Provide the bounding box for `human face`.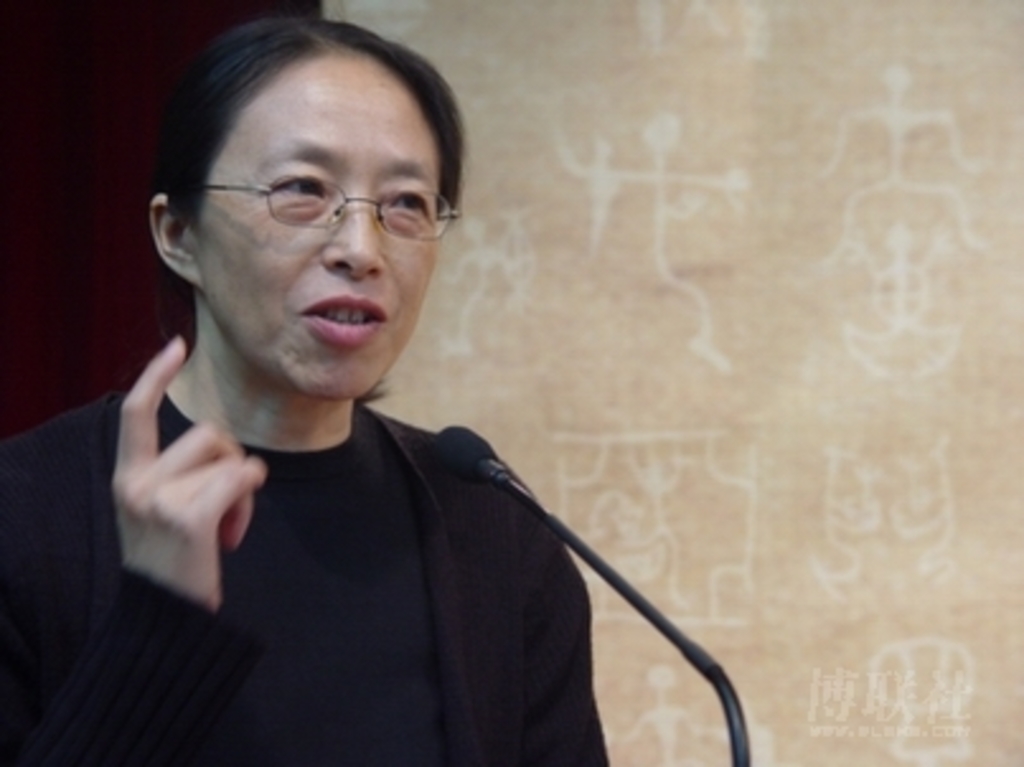
<box>198,58,447,394</box>.
